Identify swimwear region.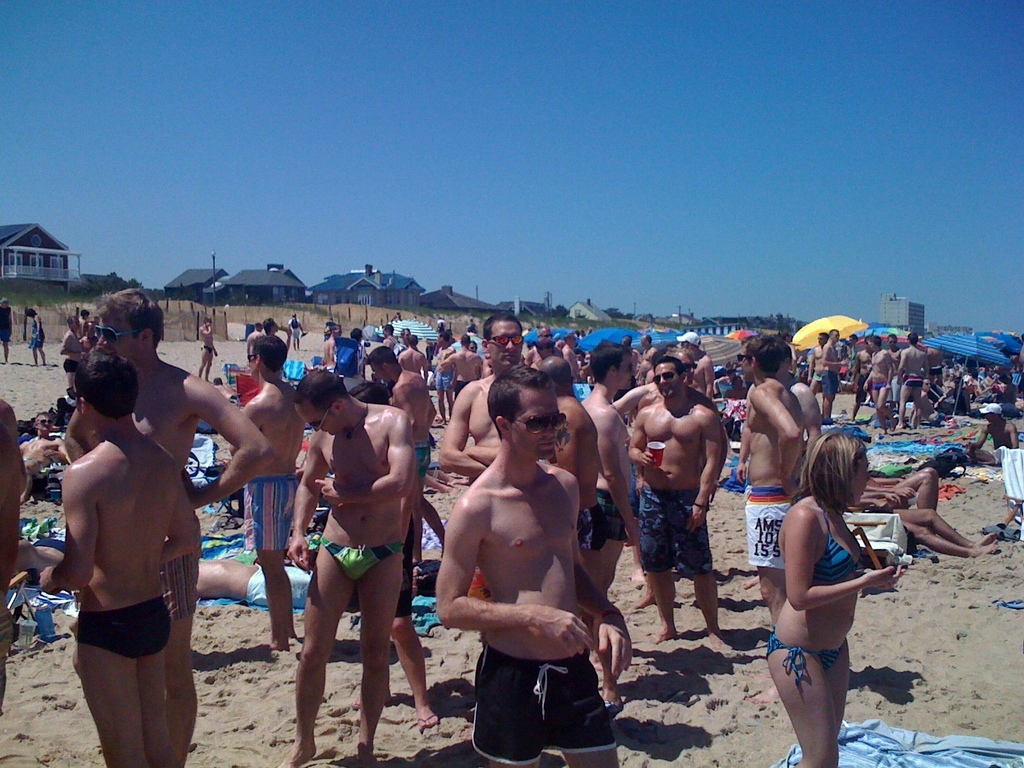
Region: {"left": 758, "top": 631, "right": 852, "bottom": 685}.
